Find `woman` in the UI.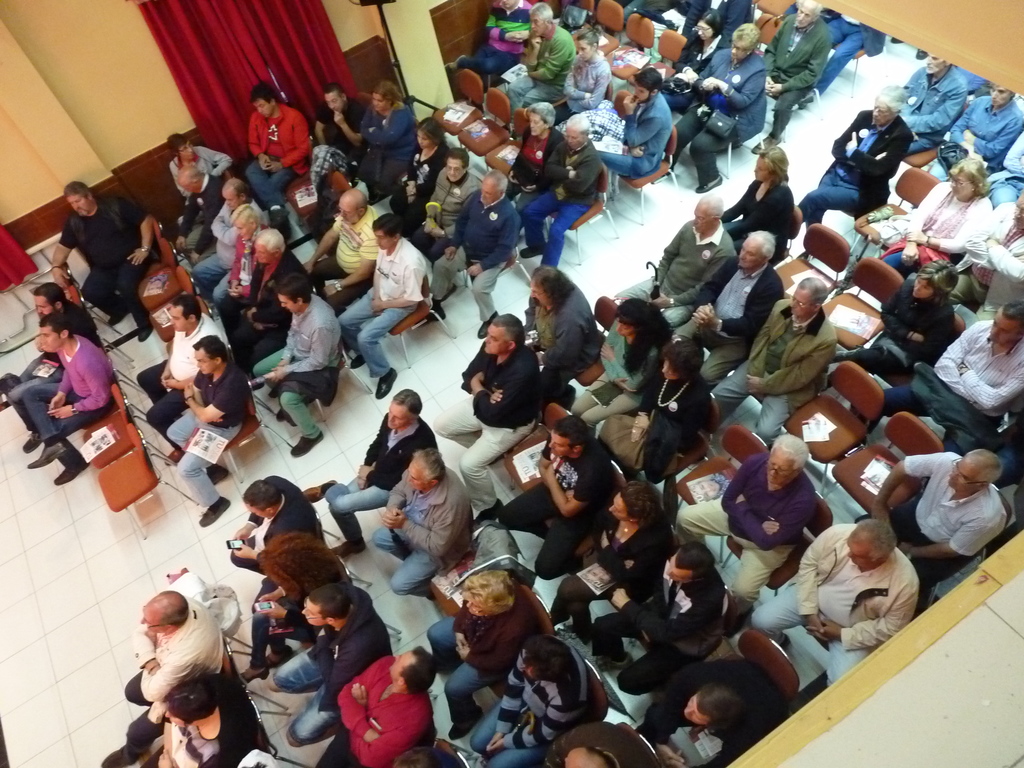
UI element at 555, 481, 674, 648.
